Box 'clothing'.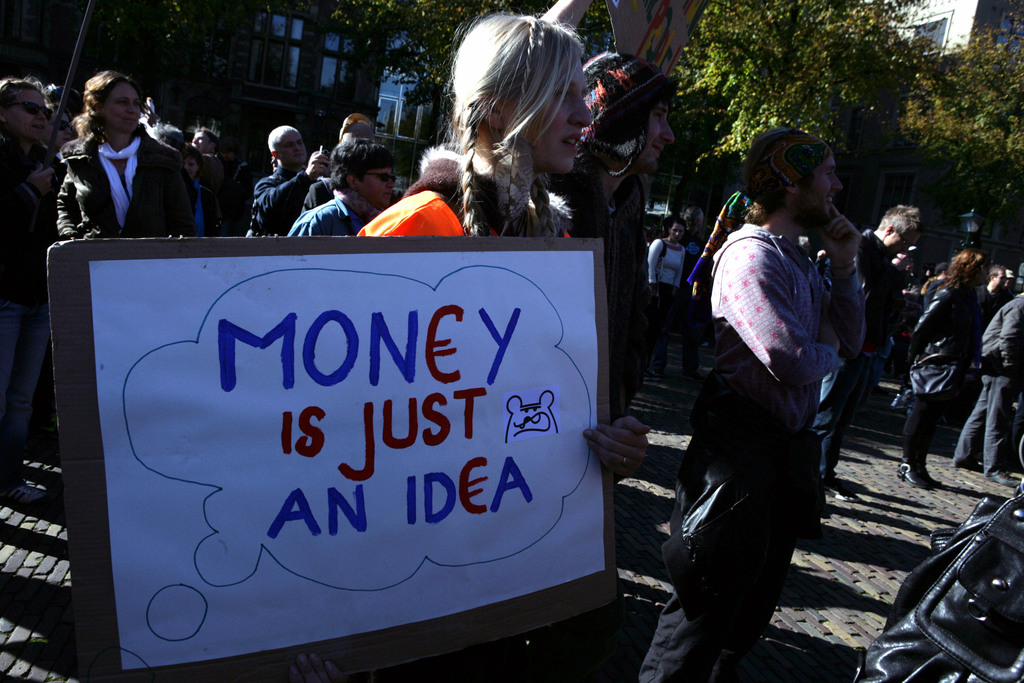
553/139/677/463.
